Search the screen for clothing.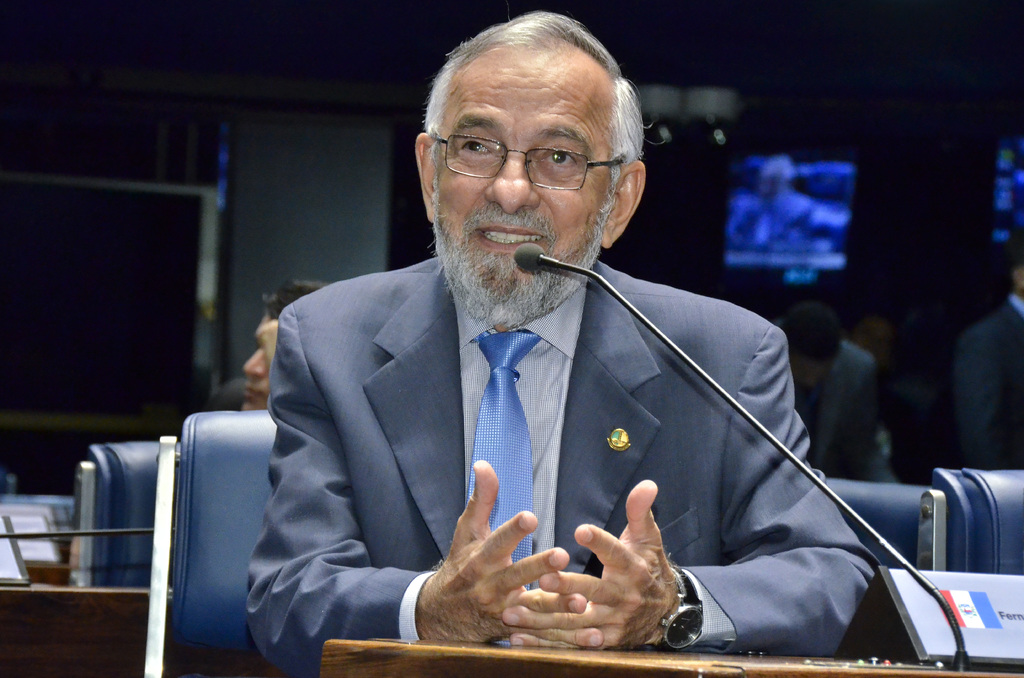
Found at detection(253, 259, 883, 677).
